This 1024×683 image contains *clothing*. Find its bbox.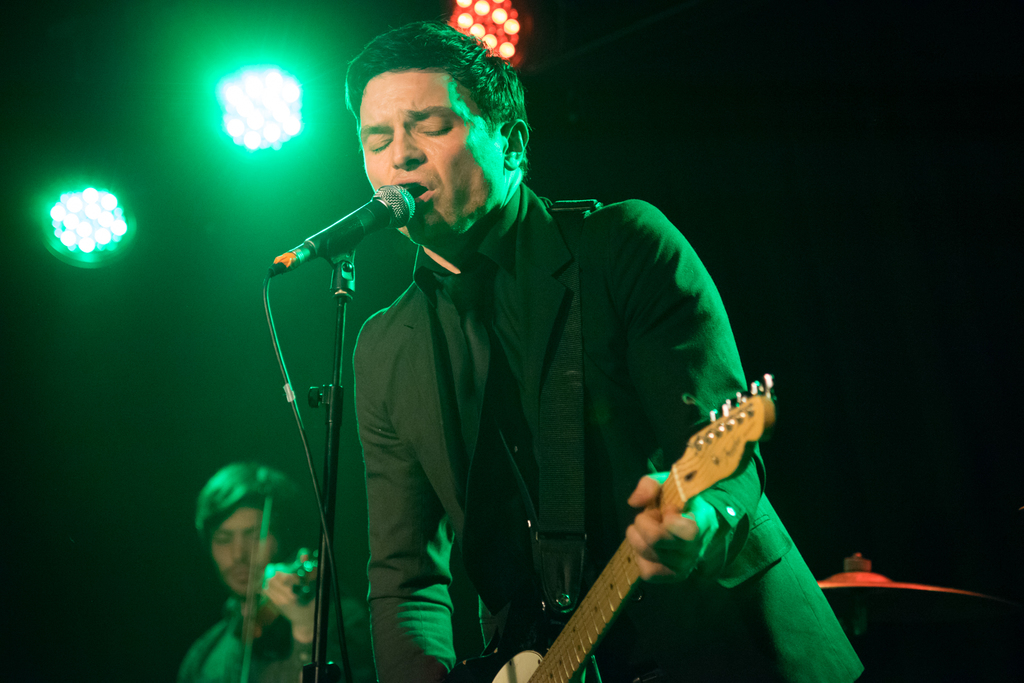
(167,611,330,682).
